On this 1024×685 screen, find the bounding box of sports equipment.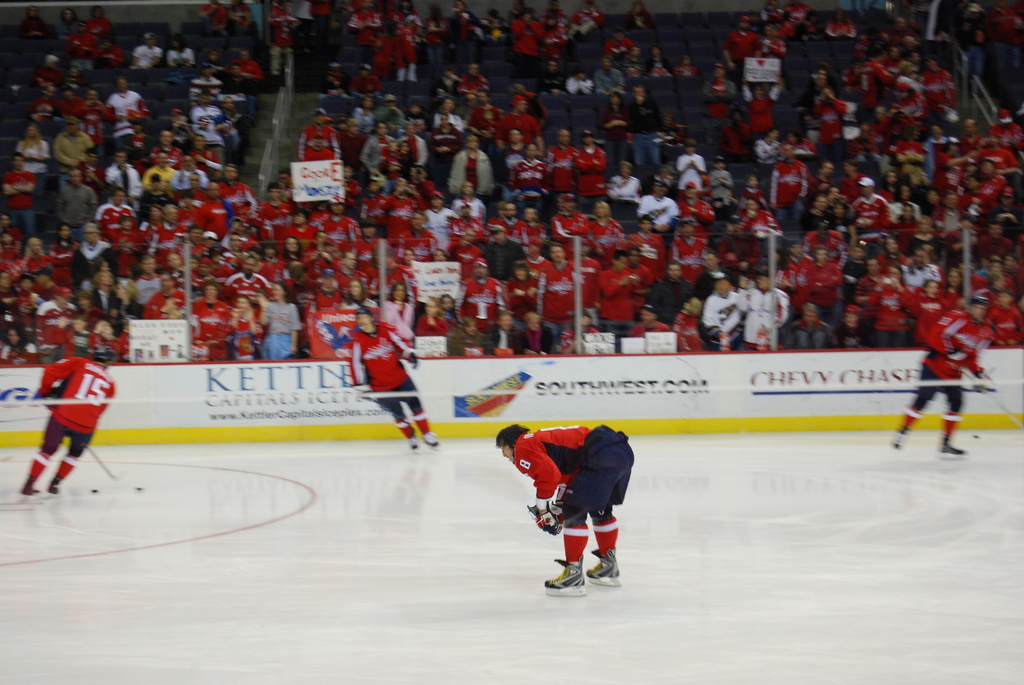
Bounding box: {"left": 83, "top": 439, "right": 122, "bottom": 480}.
